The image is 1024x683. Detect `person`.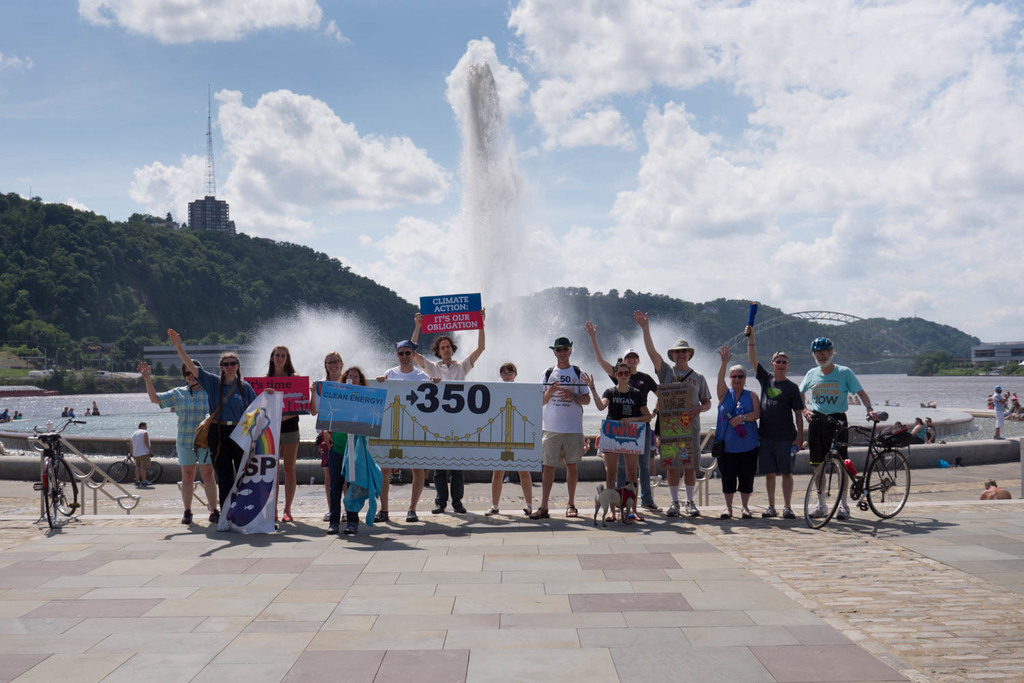
Detection: BBox(132, 354, 228, 535).
